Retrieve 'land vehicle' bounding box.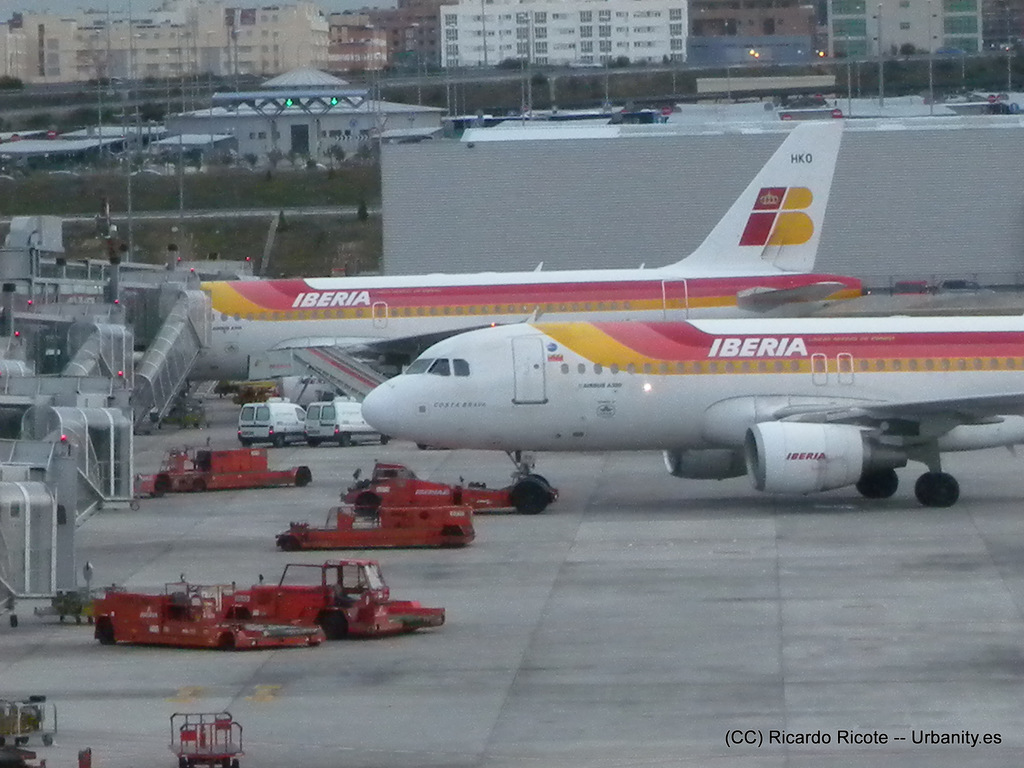
Bounding box: [x1=94, y1=589, x2=324, y2=651].
